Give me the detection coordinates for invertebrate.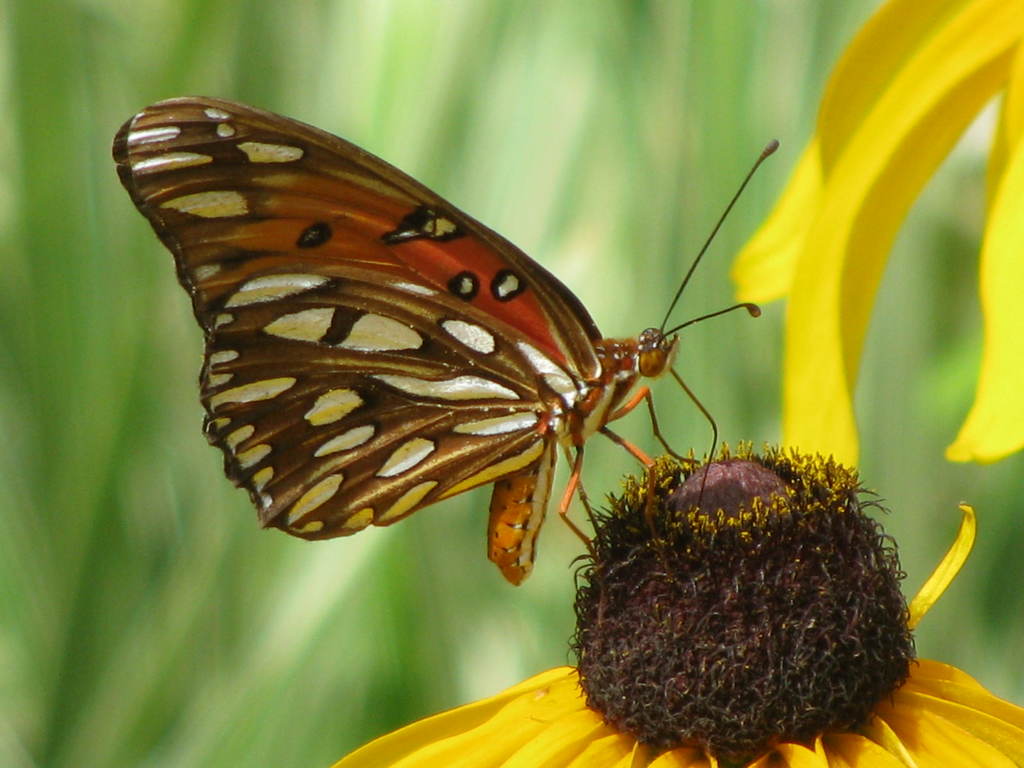
109, 90, 786, 627.
